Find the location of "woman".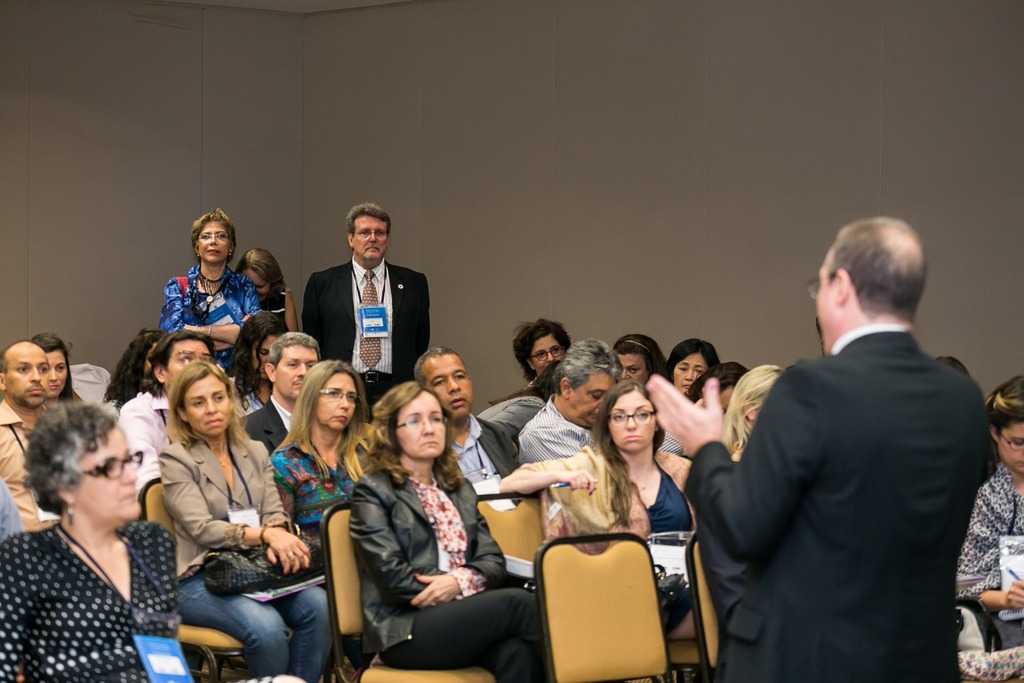
Location: rect(698, 369, 751, 418).
